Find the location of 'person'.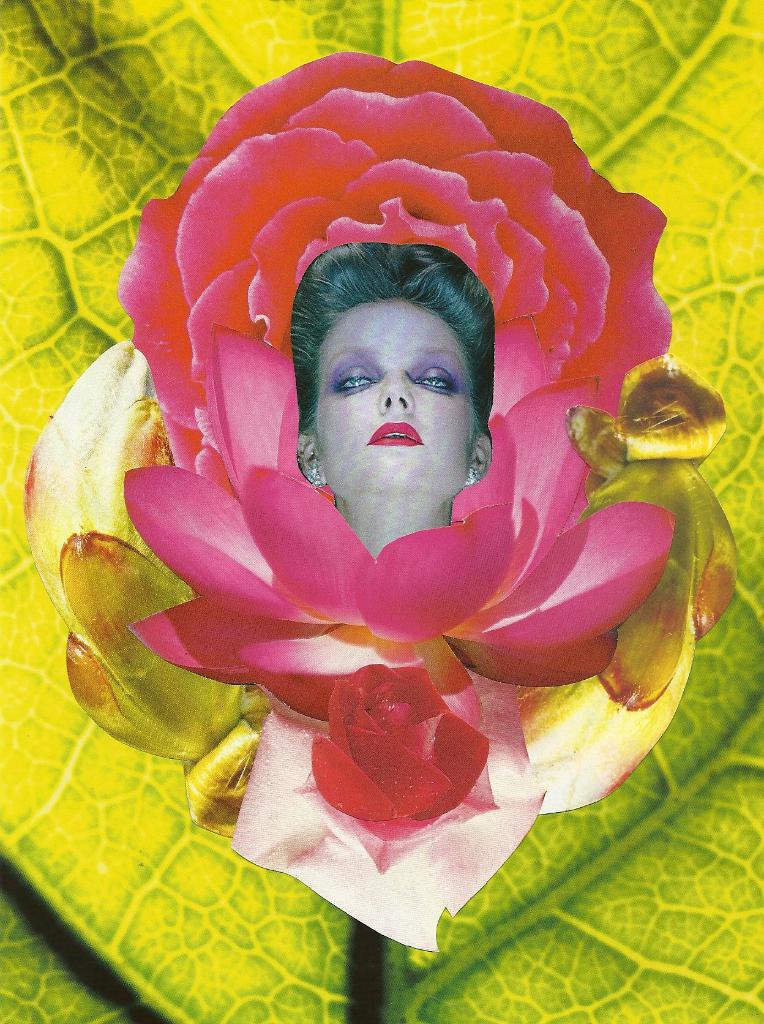
Location: 295 227 509 540.
